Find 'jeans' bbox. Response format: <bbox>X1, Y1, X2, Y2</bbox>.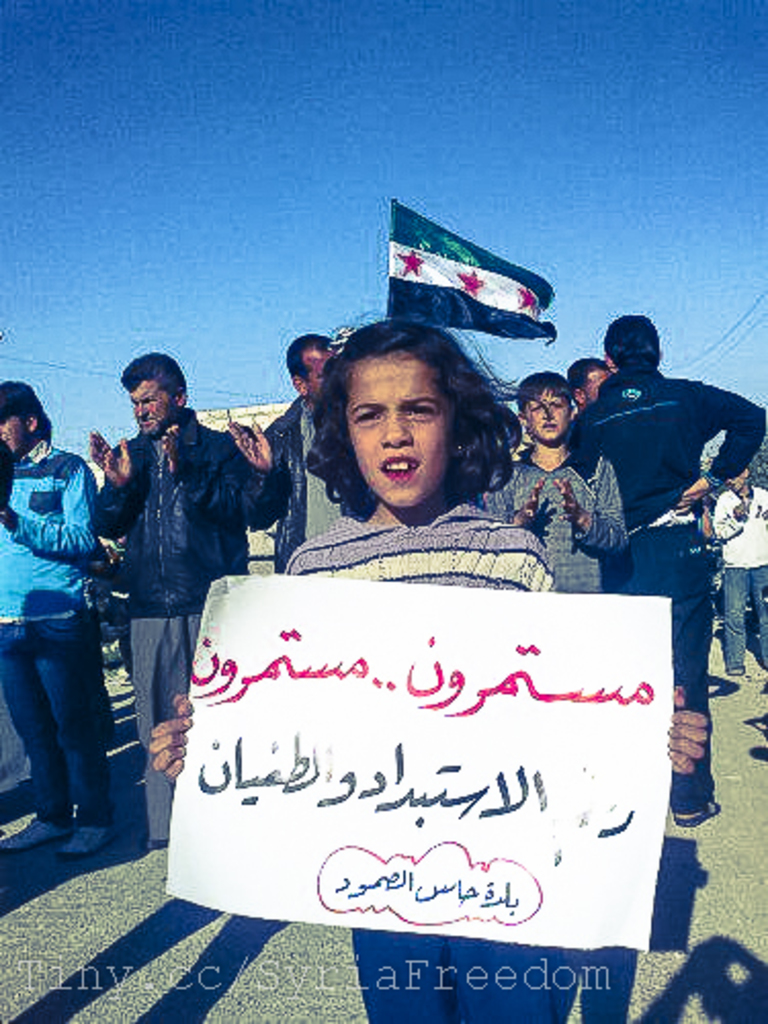
<bbox>725, 567, 766, 666</bbox>.
